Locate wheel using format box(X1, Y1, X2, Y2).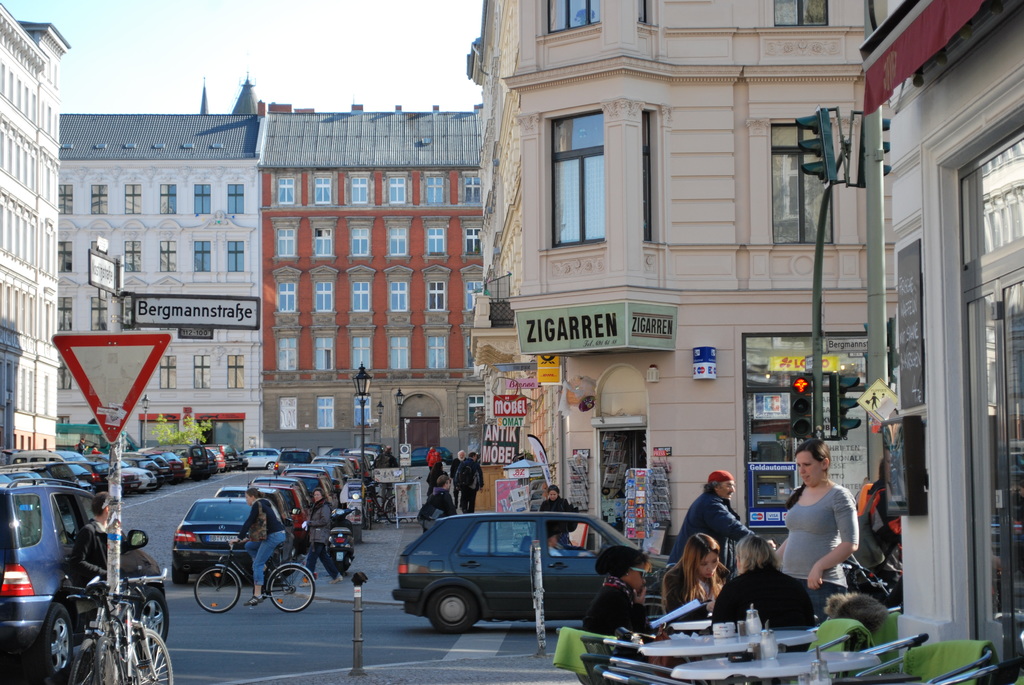
box(419, 587, 488, 645).
